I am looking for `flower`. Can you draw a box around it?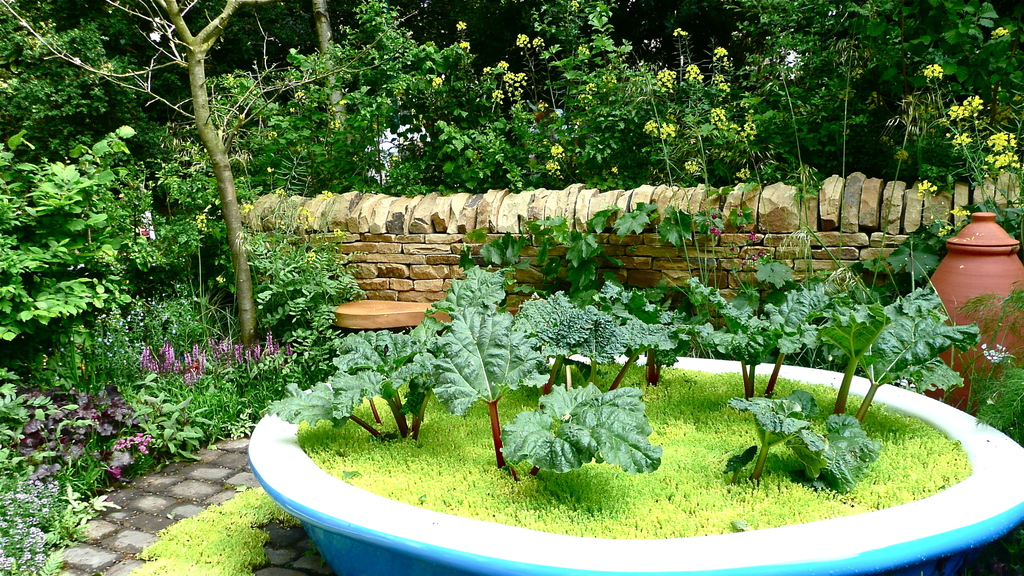
Sure, the bounding box is x1=993, y1=24, x2=1012, y2=40.
